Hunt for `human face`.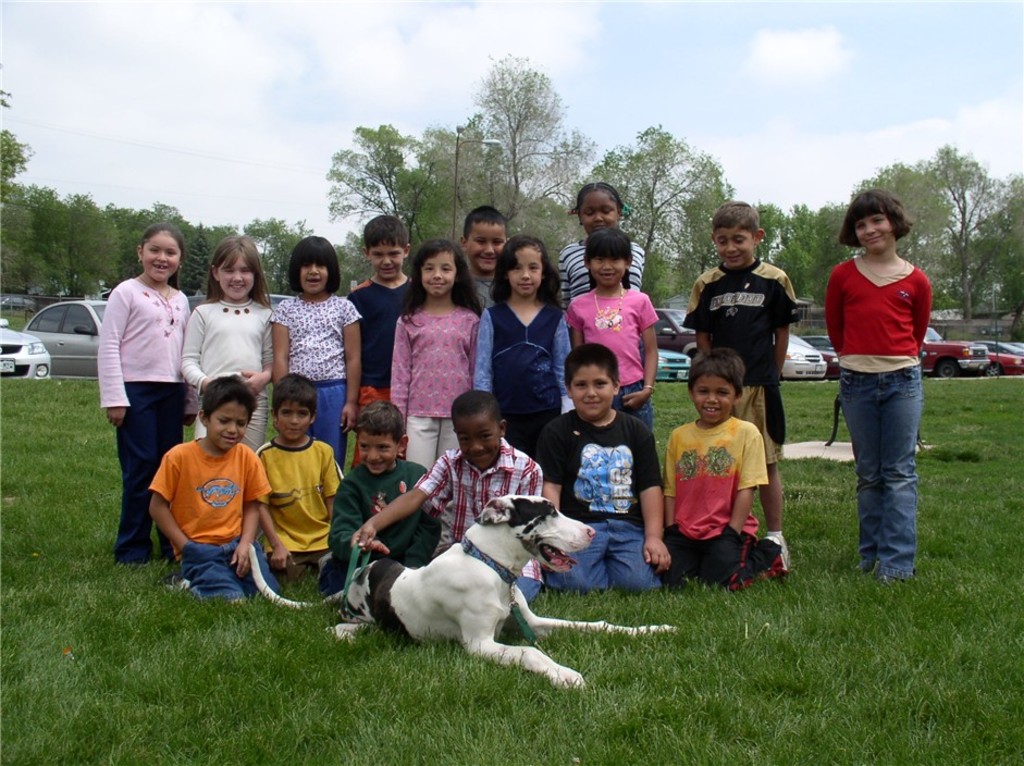
Hunted down at detection(211, 403, 250, 450).
